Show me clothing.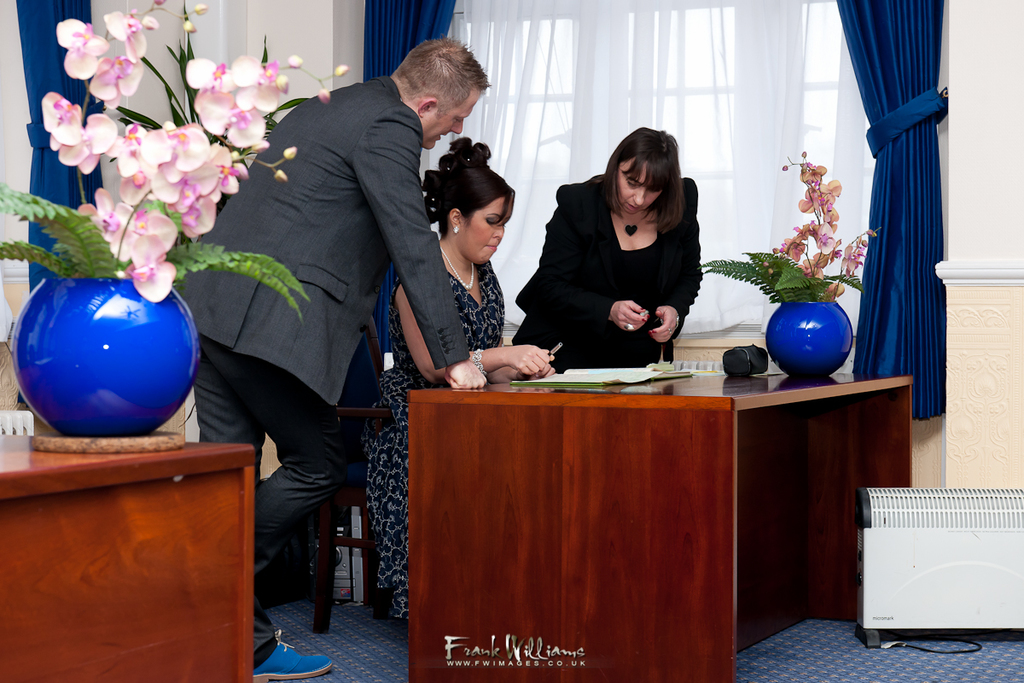
clothing is here: (left=361, top=258, right=505, bottom=622).
